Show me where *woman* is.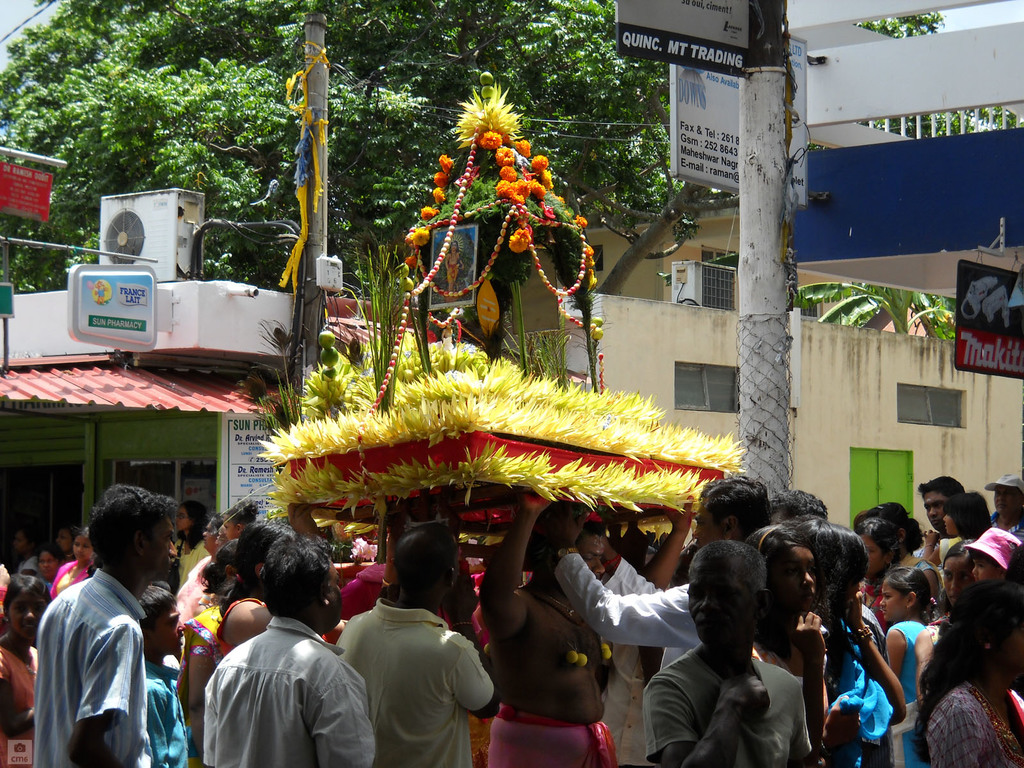
*woman* is at left=175, top=522, right=225, bottom=637.
